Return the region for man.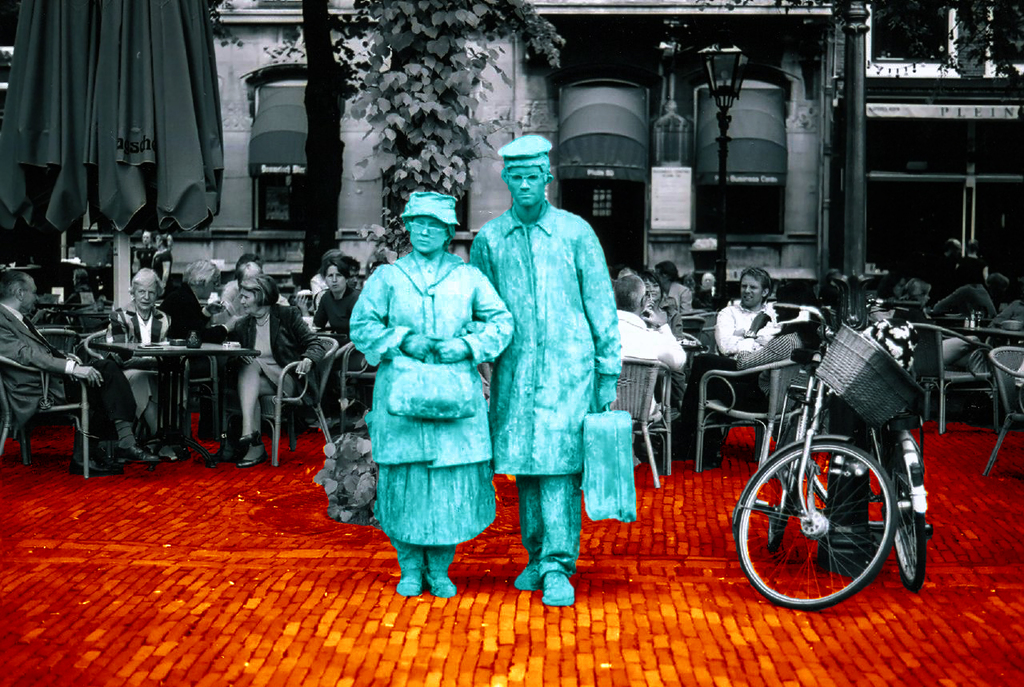
bbox(224, 272, 291, 310).
